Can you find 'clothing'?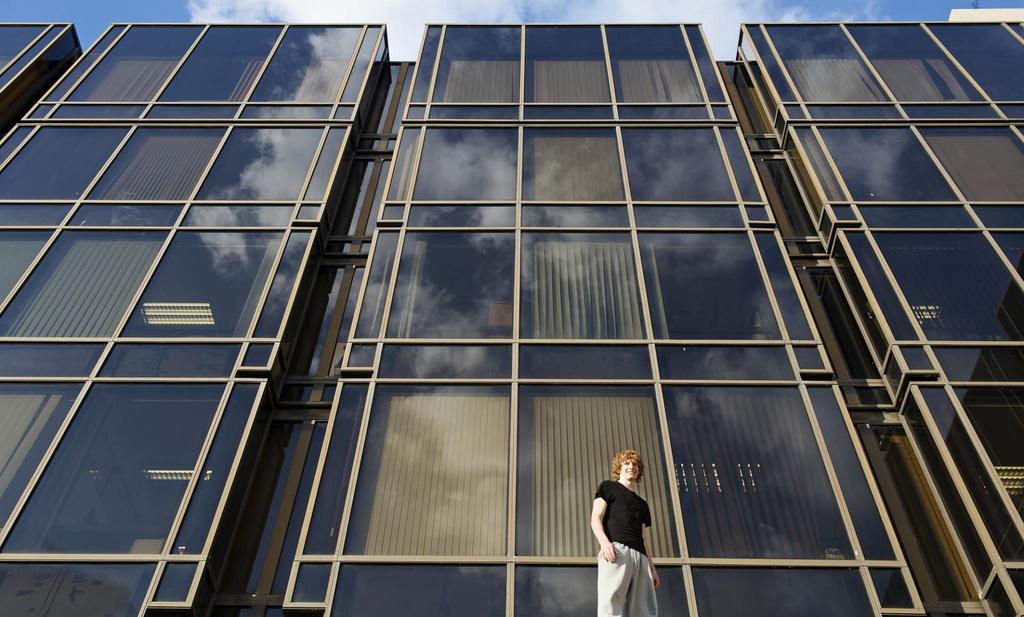
Yes, bounding box: <bbox>596, 480, 666, 616</bbox>.
